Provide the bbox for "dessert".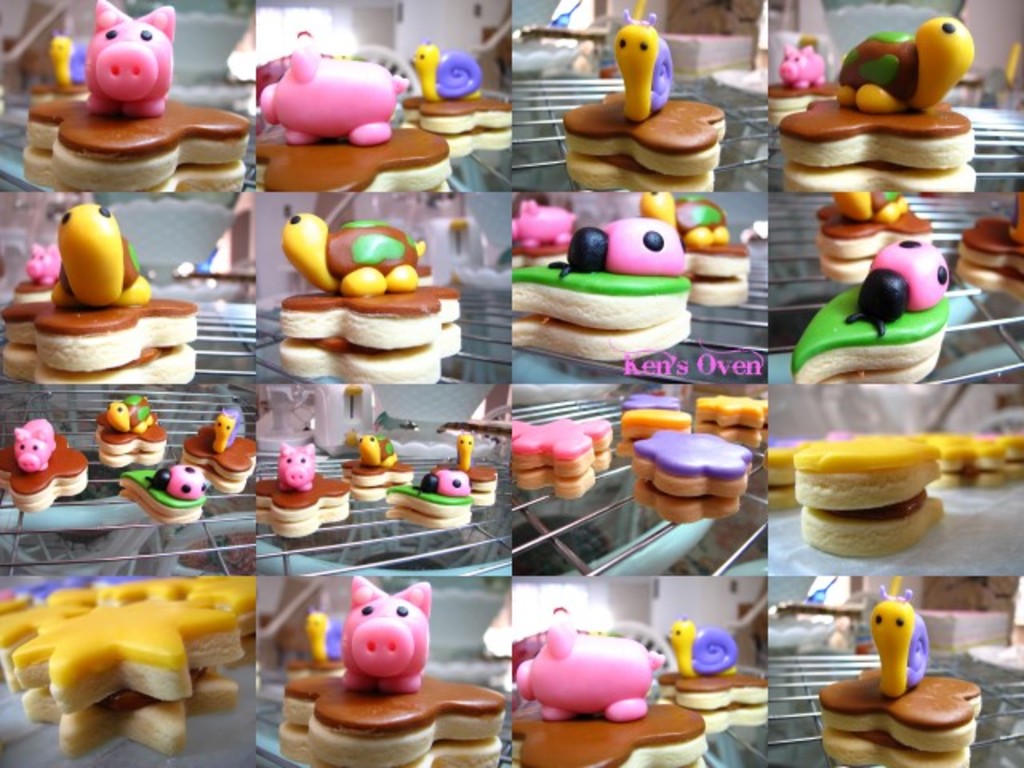
region(693, 395, 770, 446).
